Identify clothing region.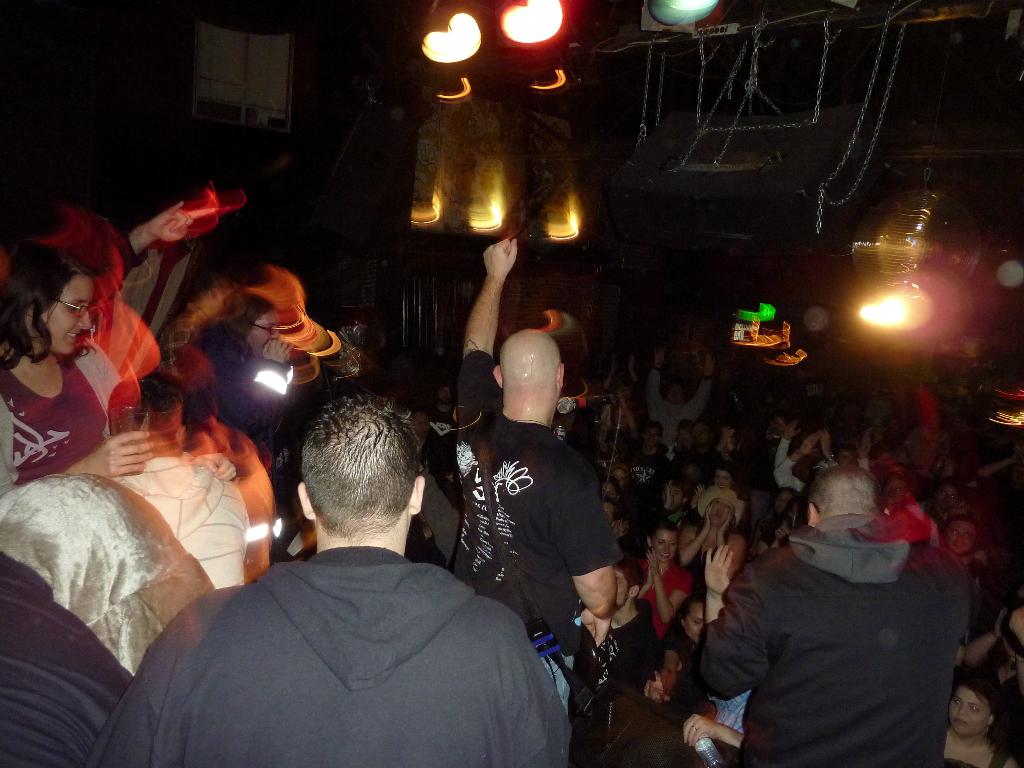
Region: 0, 369, 108, 492.
